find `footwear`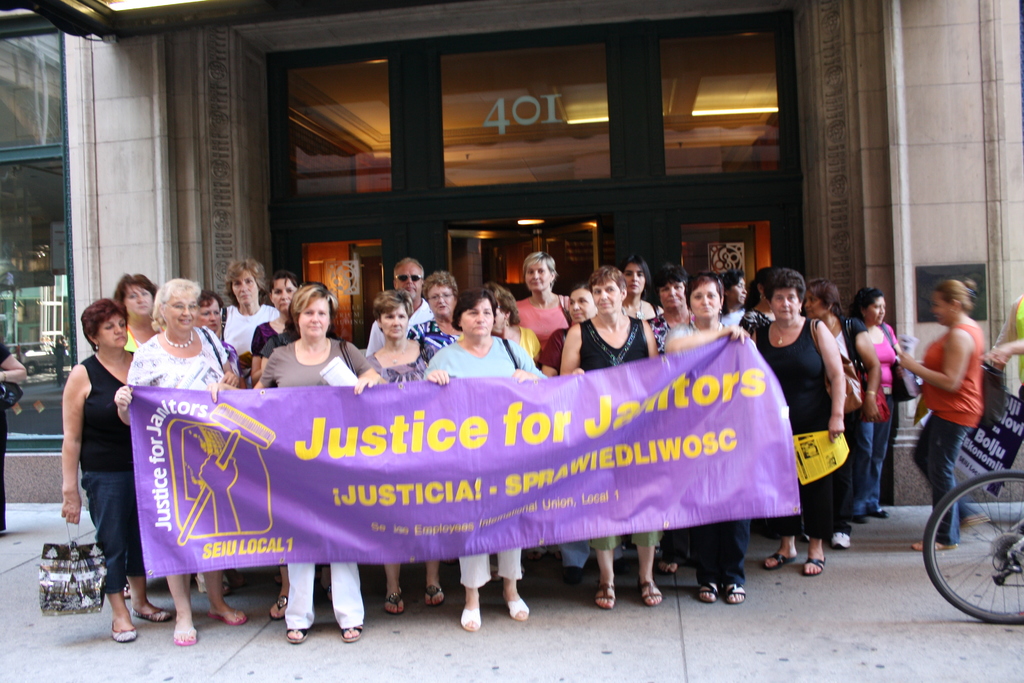
BBox(765, 553, 797, 569)
